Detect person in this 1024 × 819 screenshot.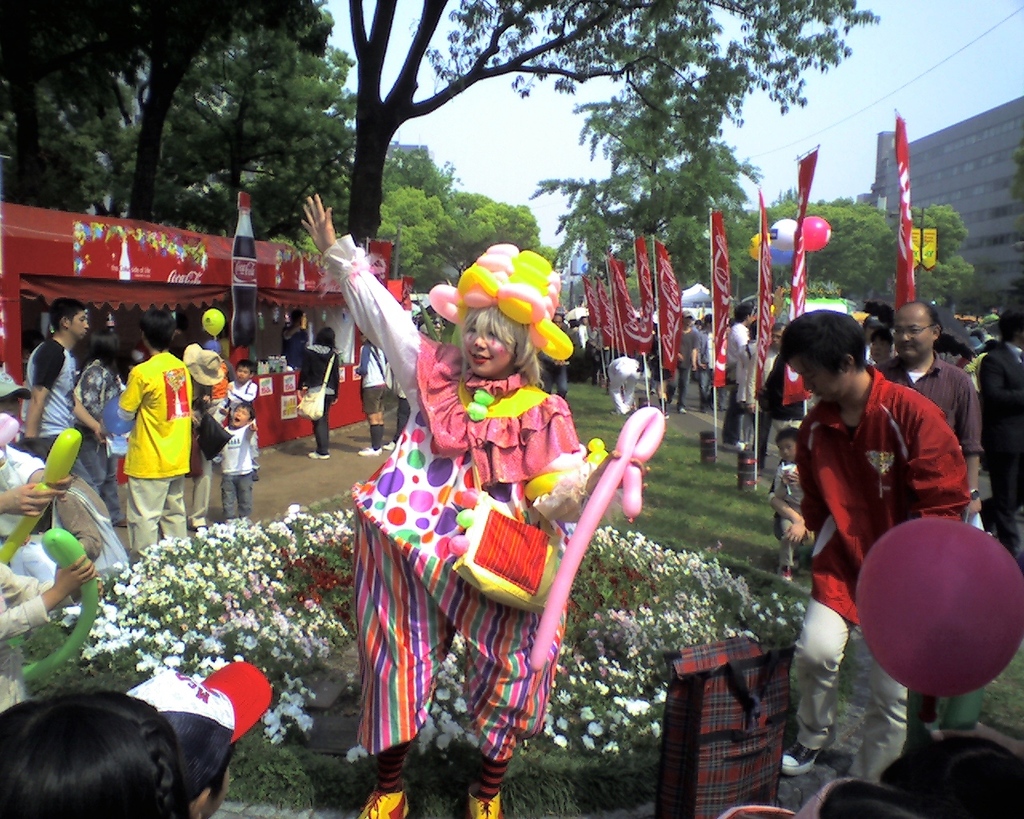
Detection: [74,329,126,527].
